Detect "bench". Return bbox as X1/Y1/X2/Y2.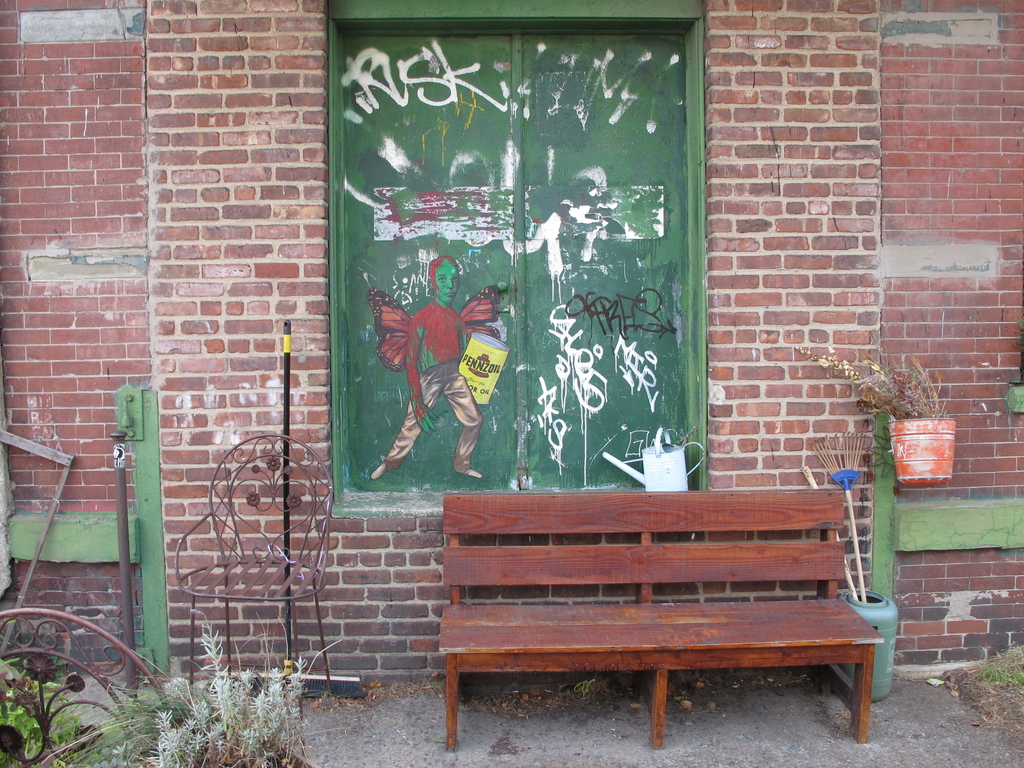
406/488/911/767.
